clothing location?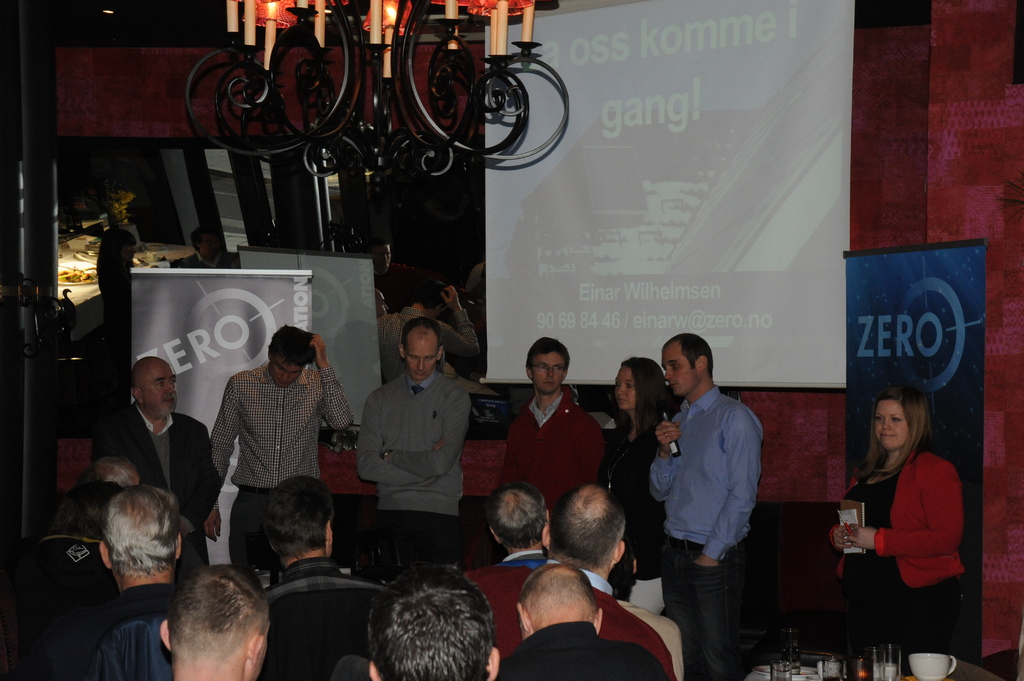
select_region(264, 552, 403, 598)
